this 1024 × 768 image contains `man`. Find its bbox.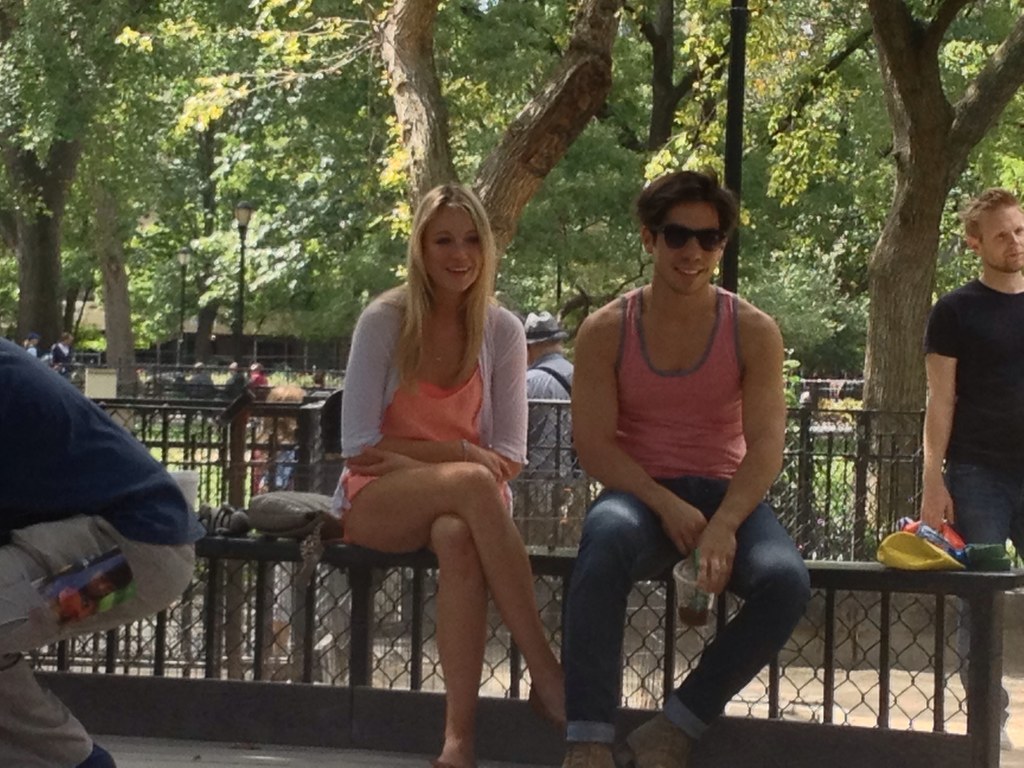
locate(541, 186, 828, 739).
